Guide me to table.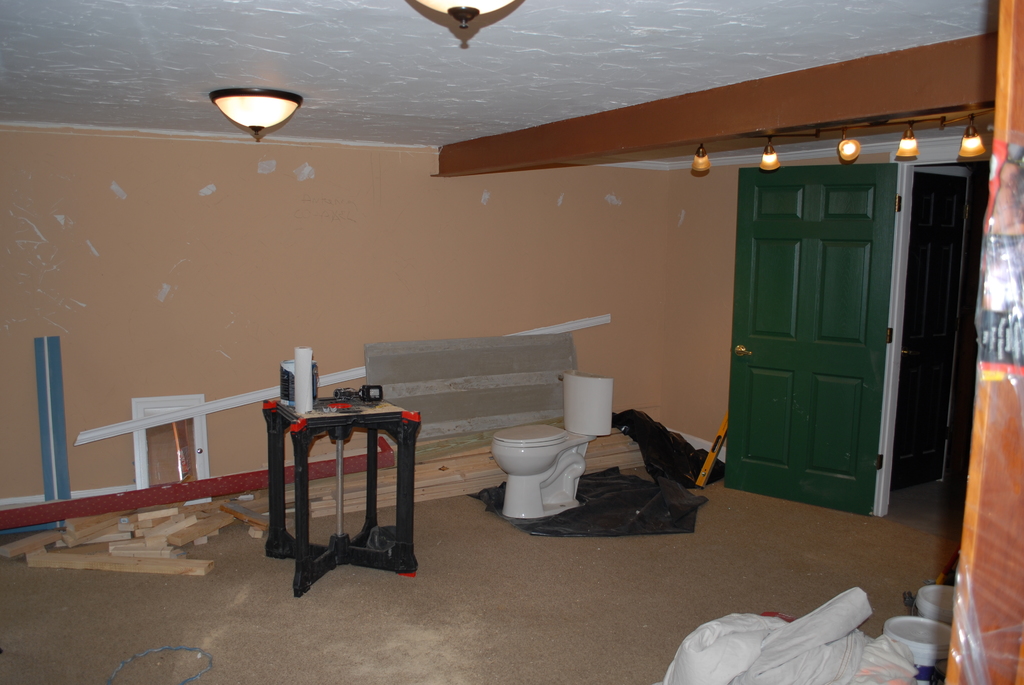
Guidance: detection(248, 338, 449, 594).
